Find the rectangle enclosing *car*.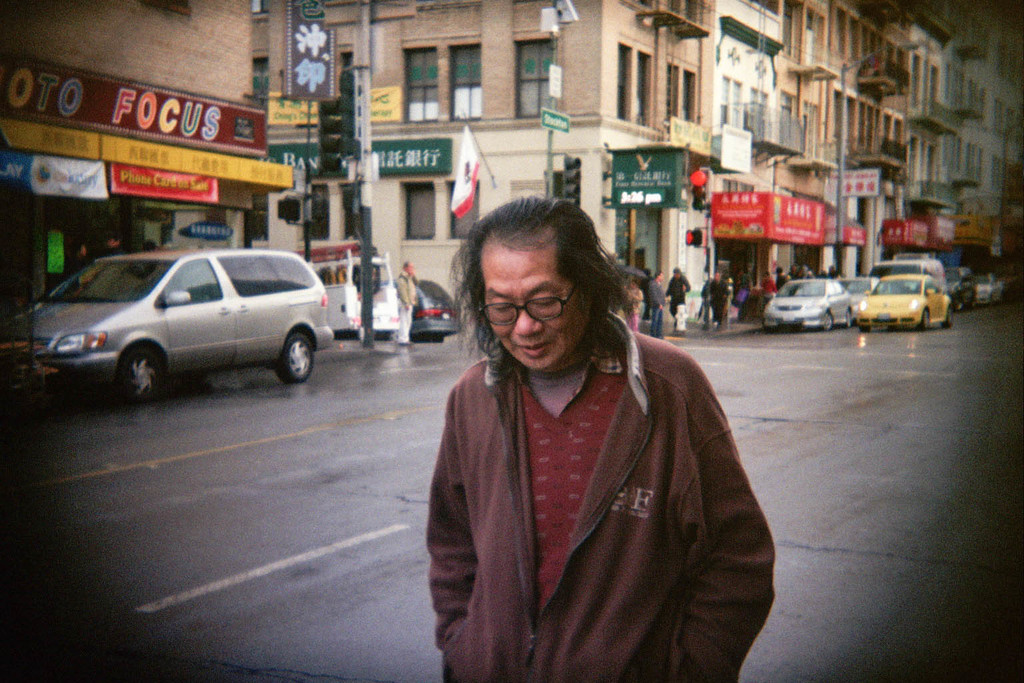
{"x1": 7, "y1": 249, "x2": 335, "y2": 406}.
